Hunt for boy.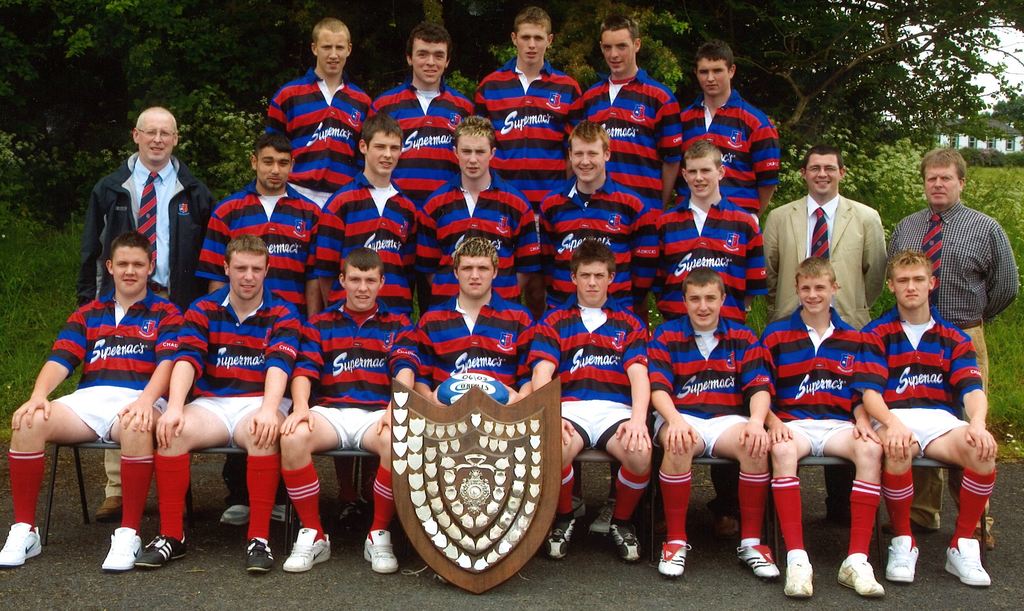
Hunted down at x1=578 y1=13 x2=688 y2=219.
